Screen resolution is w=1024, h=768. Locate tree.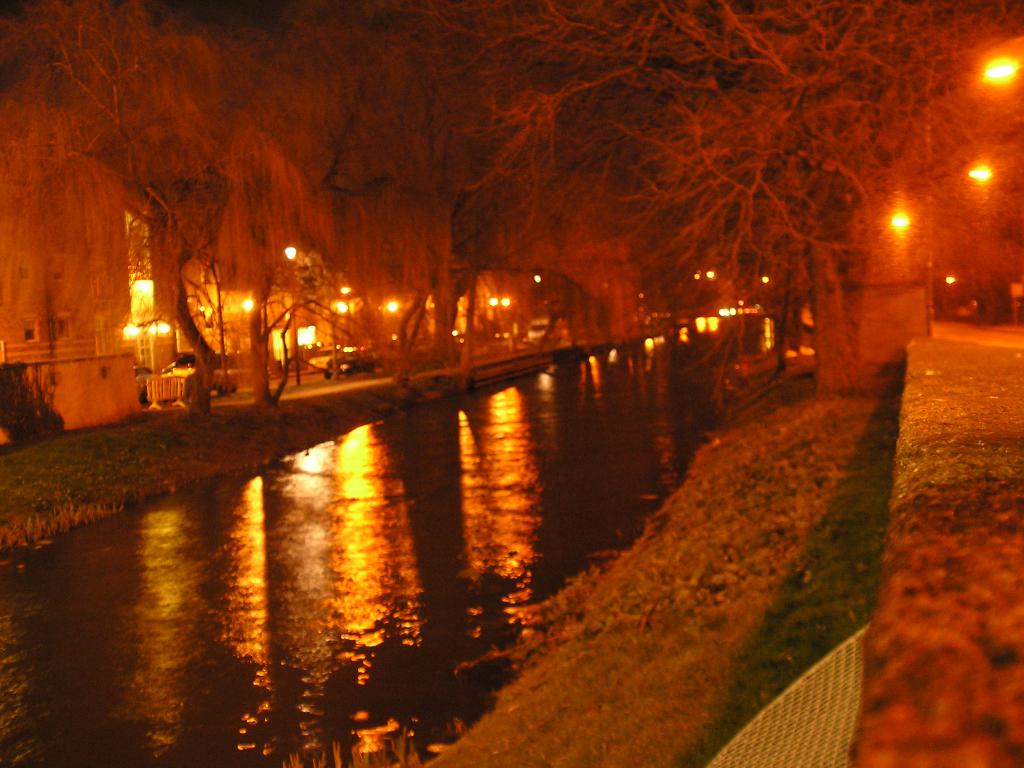
[213, 0, 483, 405].
